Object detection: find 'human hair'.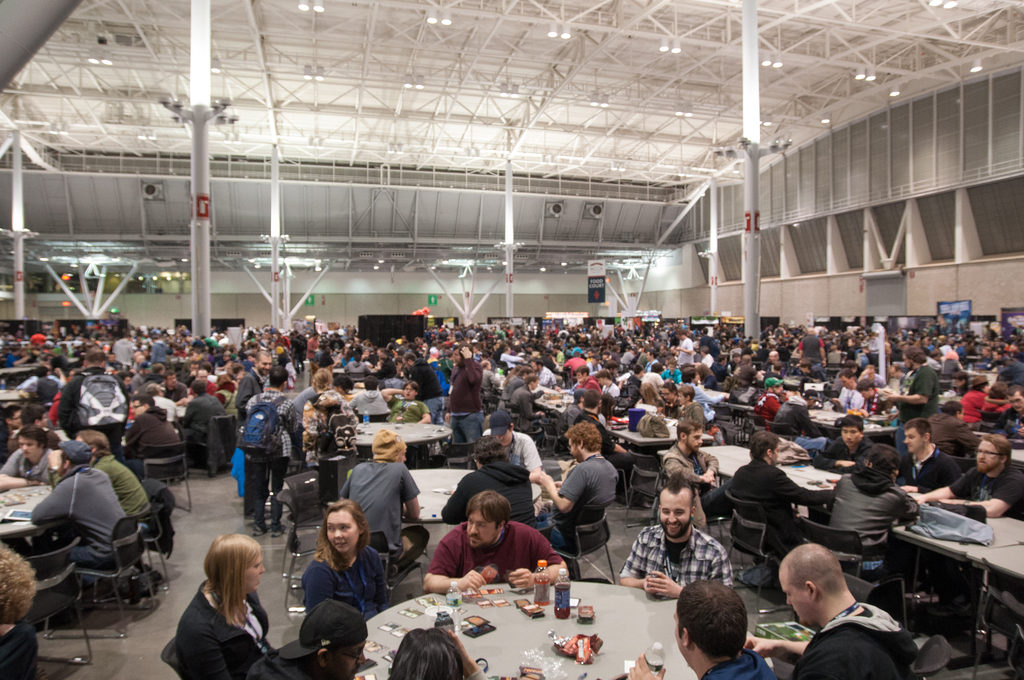
bbox=(204, 534, 266, 627).
